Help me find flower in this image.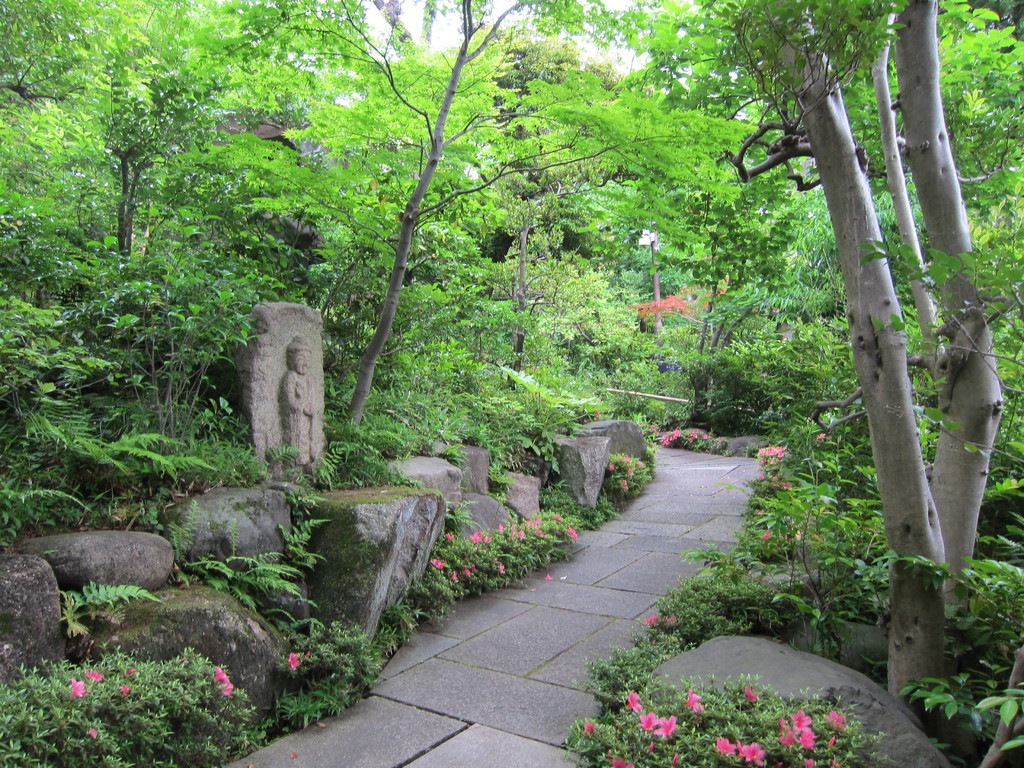
Found it: select_region(77, 668, 104, 680).
